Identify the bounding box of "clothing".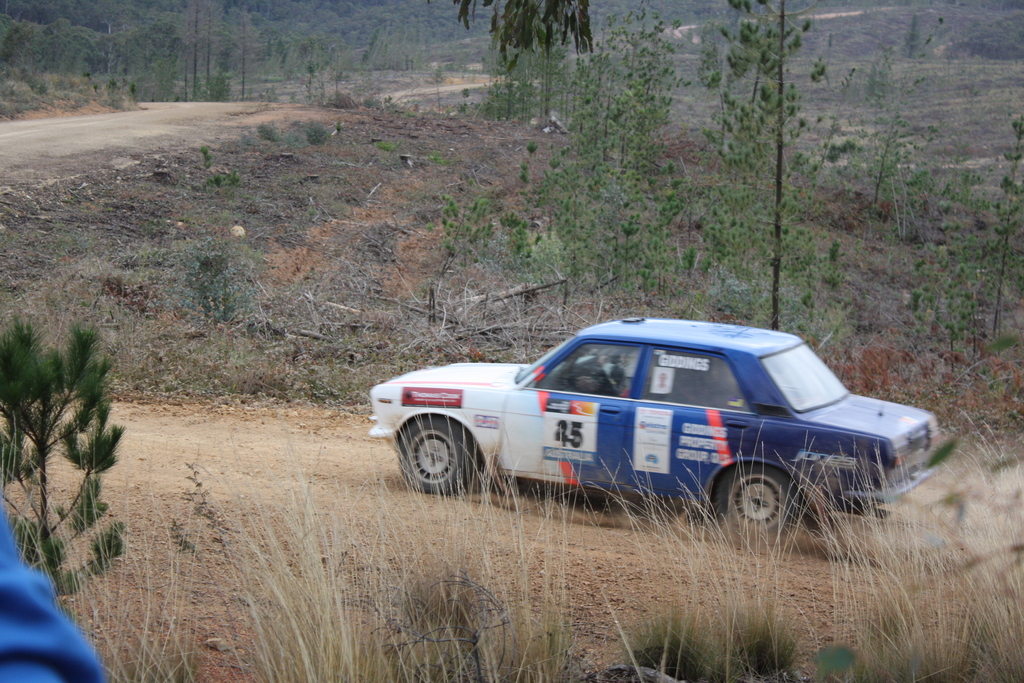
6:518:106:673.
